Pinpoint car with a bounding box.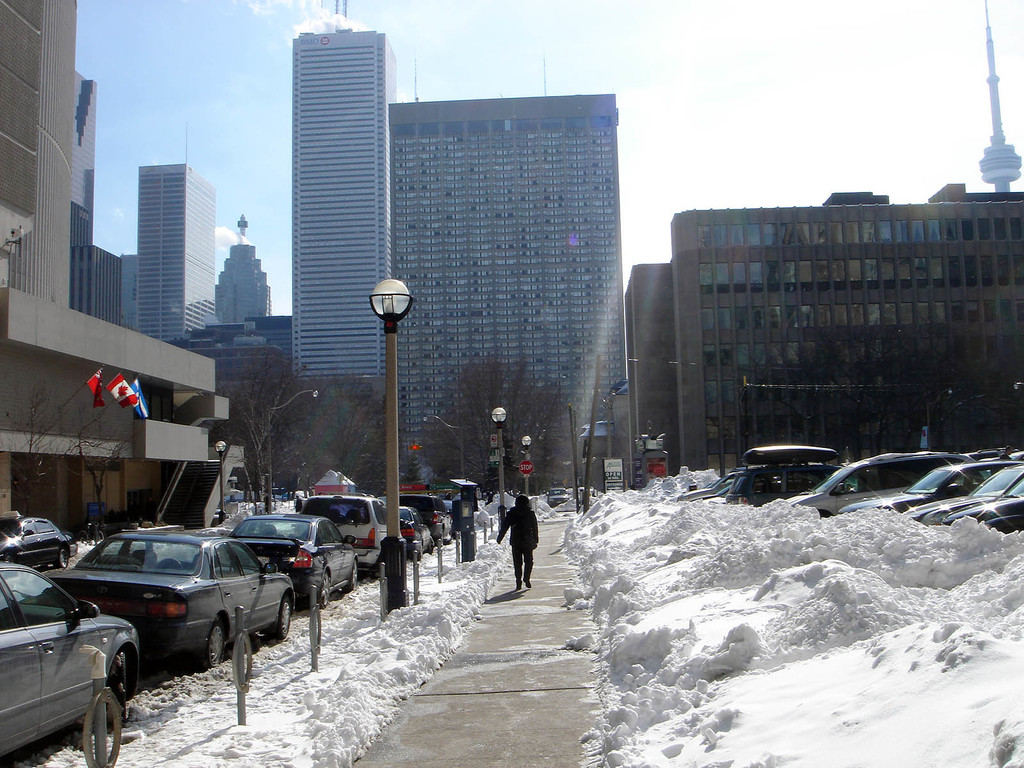
box=[40, 537, 303, 695].
